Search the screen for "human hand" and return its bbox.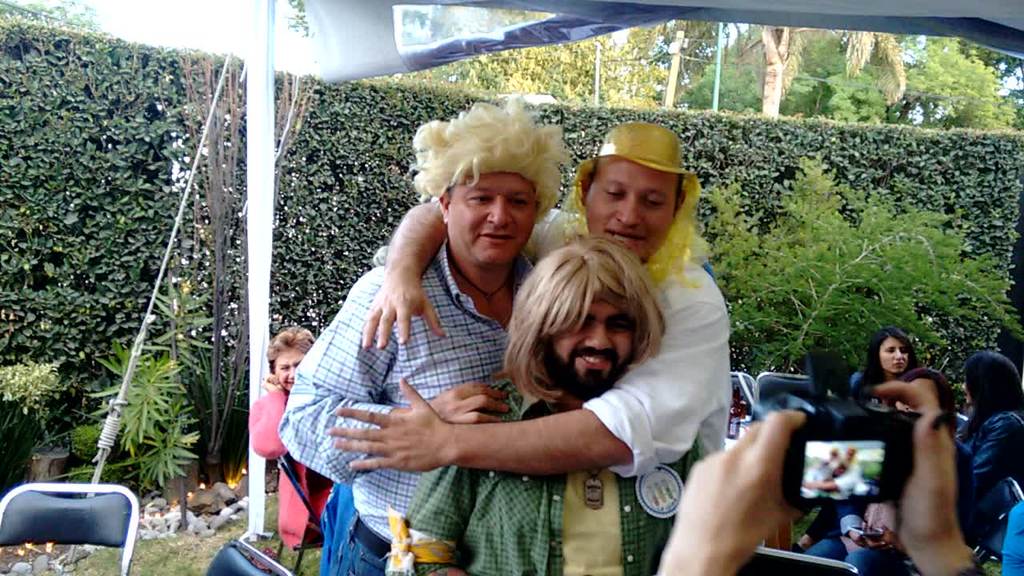
Found: crop(870, 380, 960, 557).
